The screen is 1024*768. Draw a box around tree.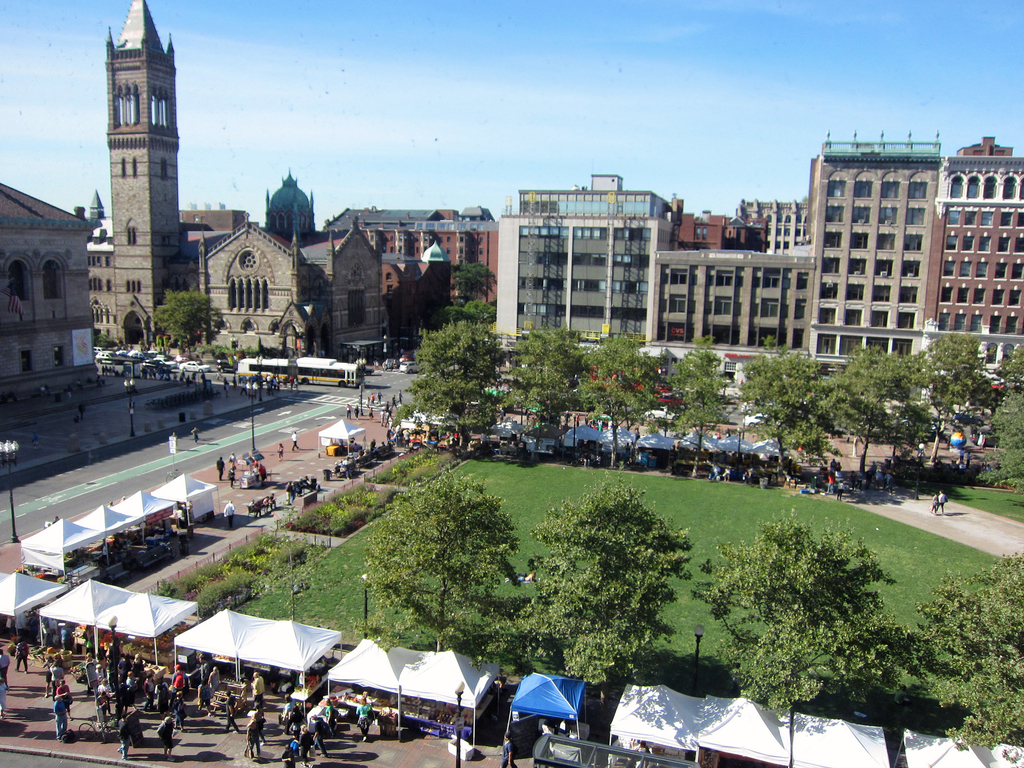
locate(545, 479, 705, 671).
